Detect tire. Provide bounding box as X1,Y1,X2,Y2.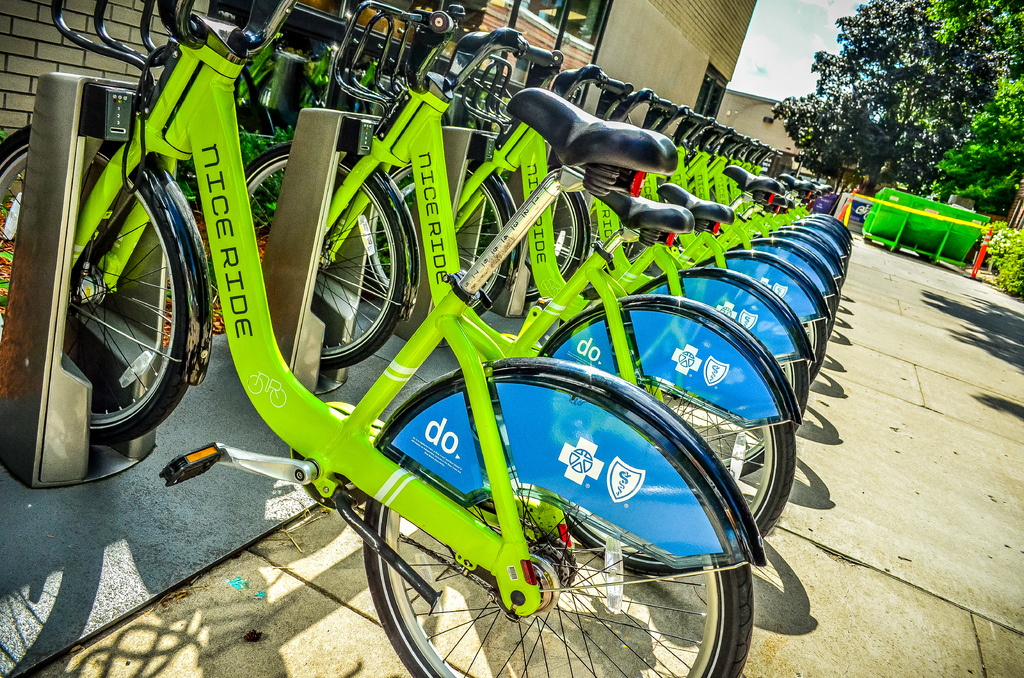
752,229,812,309.
